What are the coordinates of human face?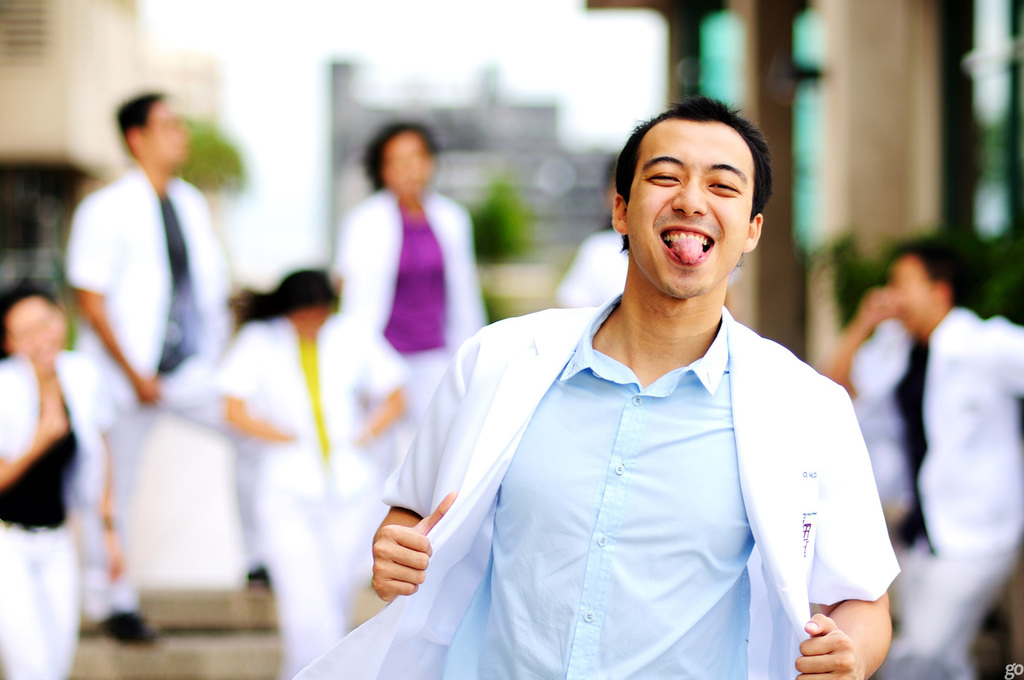
pyautogui.locateOnScreen(143, 98, 185, 175).
